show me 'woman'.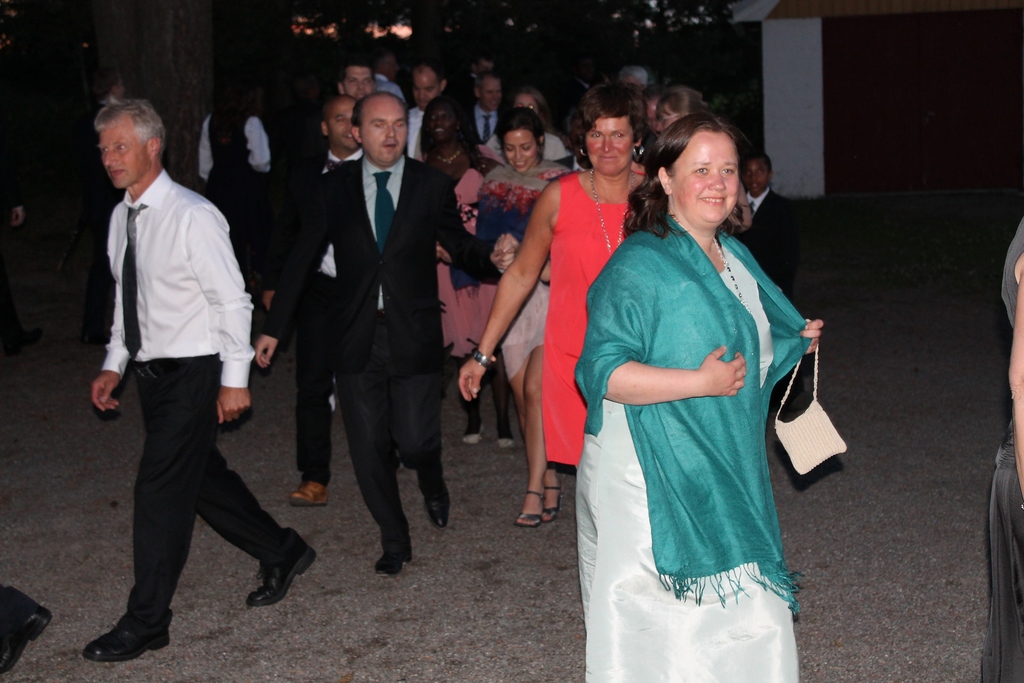
'woman' is here: {"left": 448, "top": 91, "right": 653, "bottom": 527}.
